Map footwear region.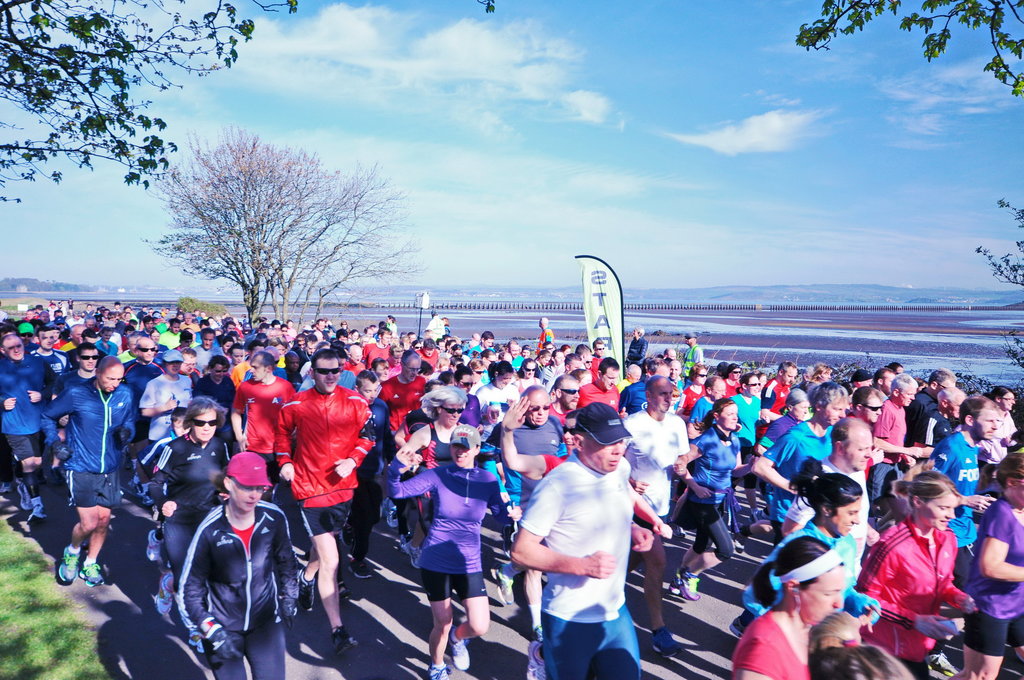
Mapped to (928, 650, 958, 676).
